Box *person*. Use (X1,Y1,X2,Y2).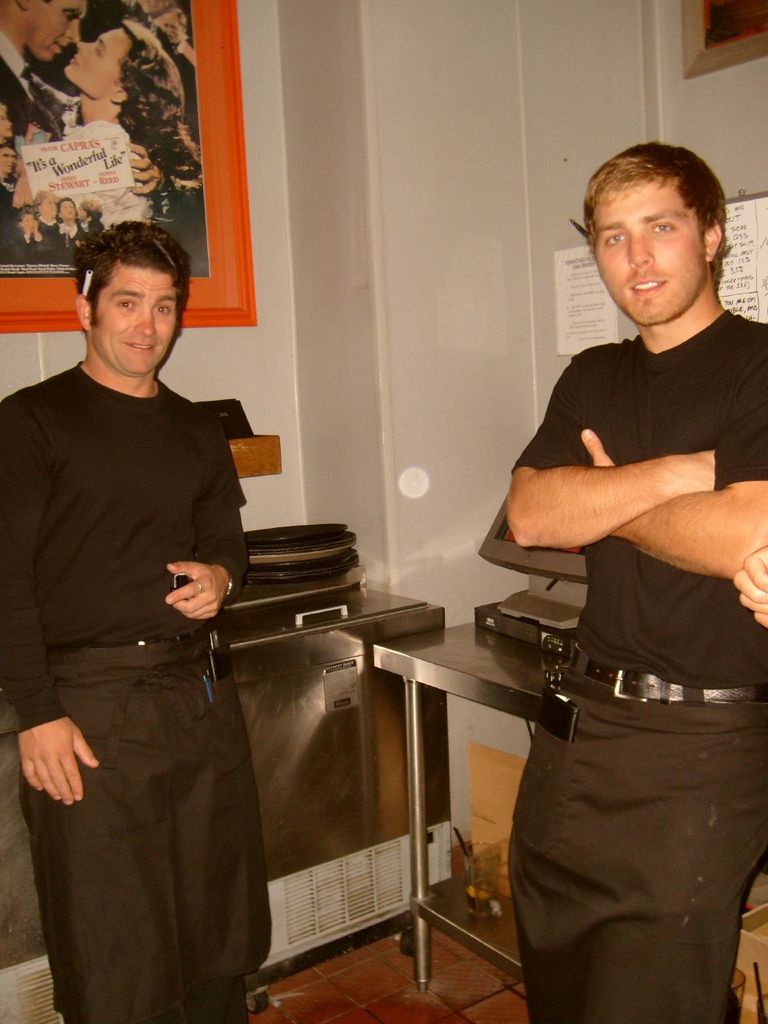
(6,209,42,263).
